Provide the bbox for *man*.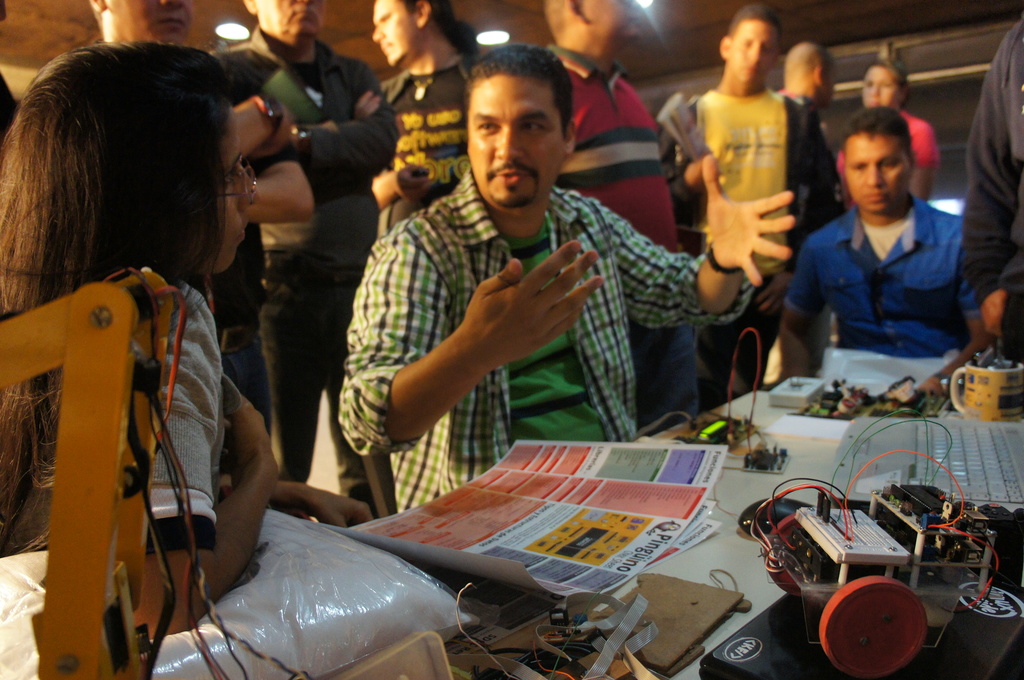
(x1=749, y1=104, x2=961, y2=360).
